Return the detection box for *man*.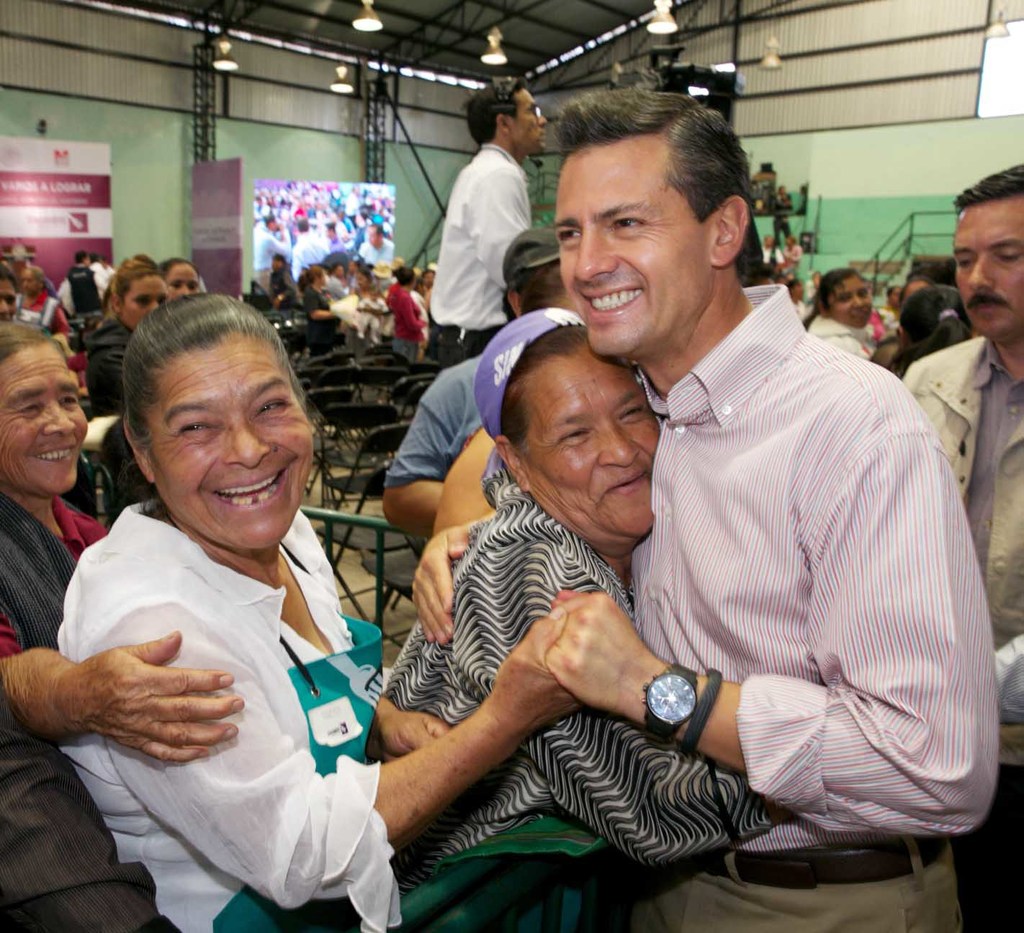
0,252,20,337.
